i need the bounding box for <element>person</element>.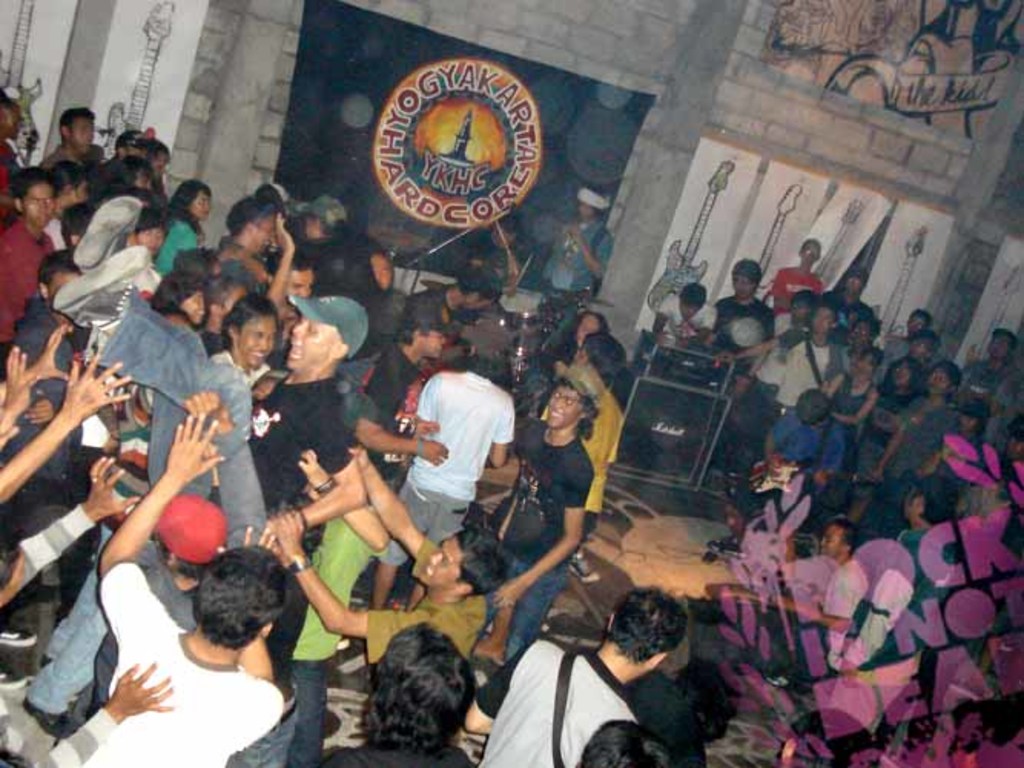
Here it is: <box>479,579,691,766</box>.
